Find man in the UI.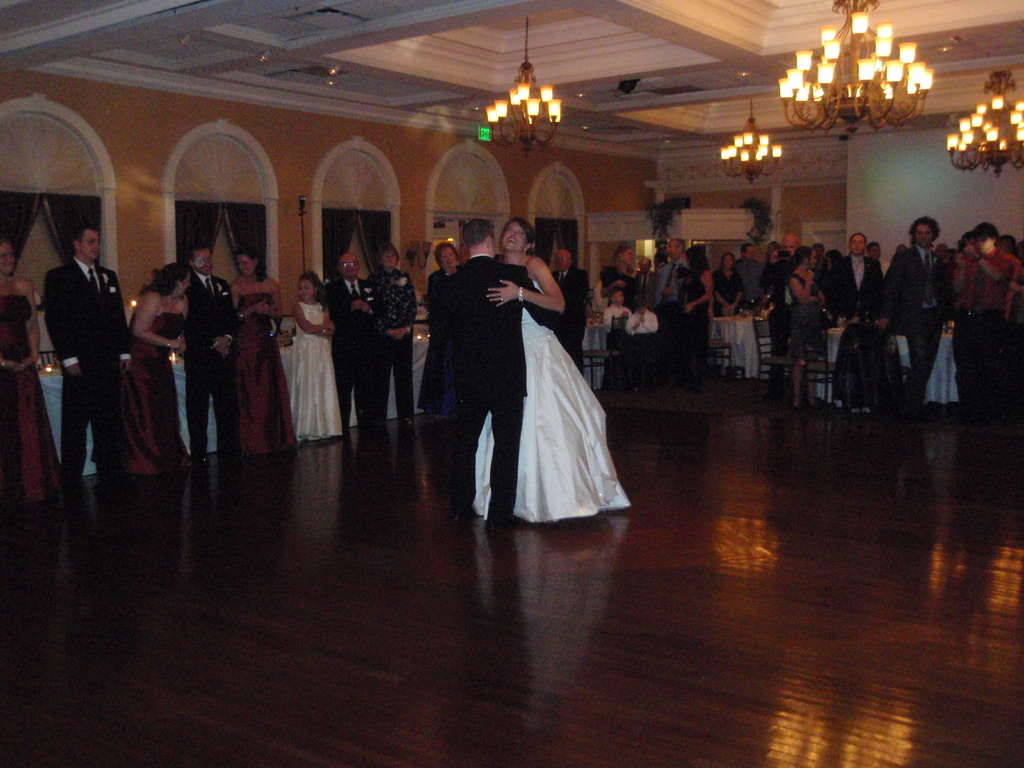
UI element at left=26, top=205, right=127, bottom=497.
